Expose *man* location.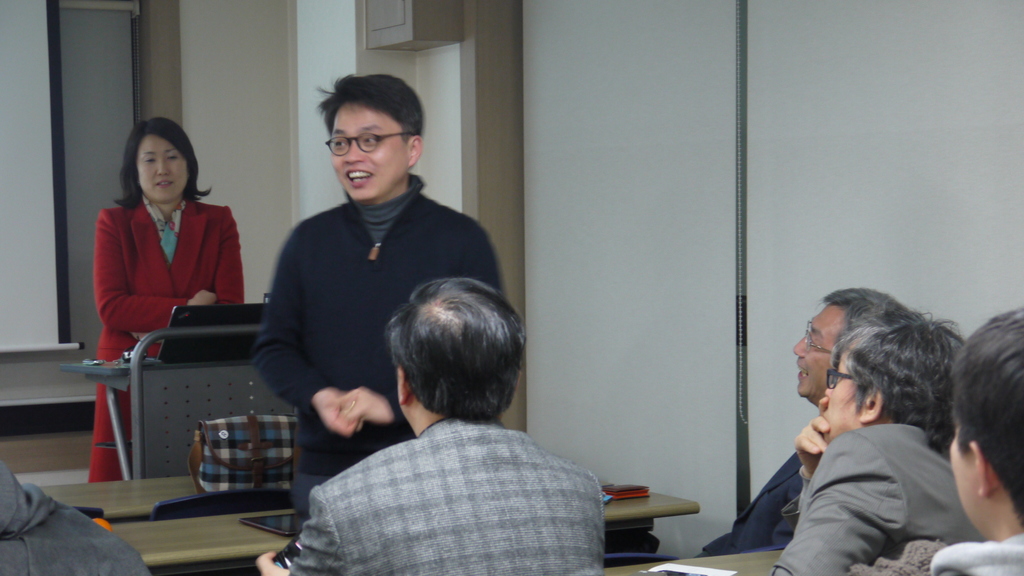
Exposed at crop(930, 310, 1023, 575).
